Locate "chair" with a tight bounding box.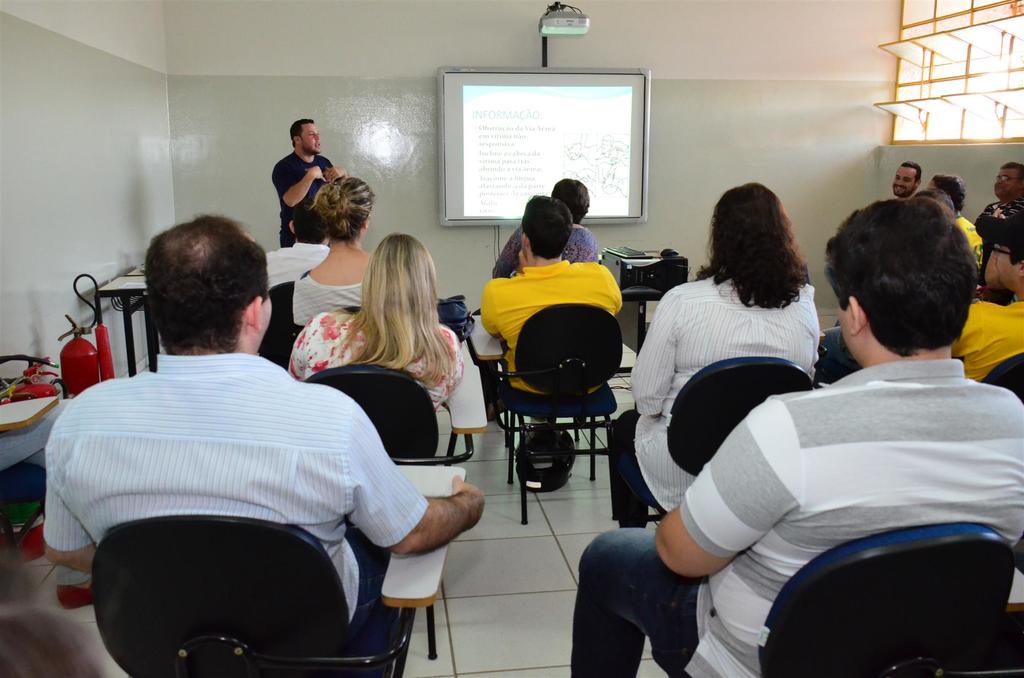
94,517,449,677.
